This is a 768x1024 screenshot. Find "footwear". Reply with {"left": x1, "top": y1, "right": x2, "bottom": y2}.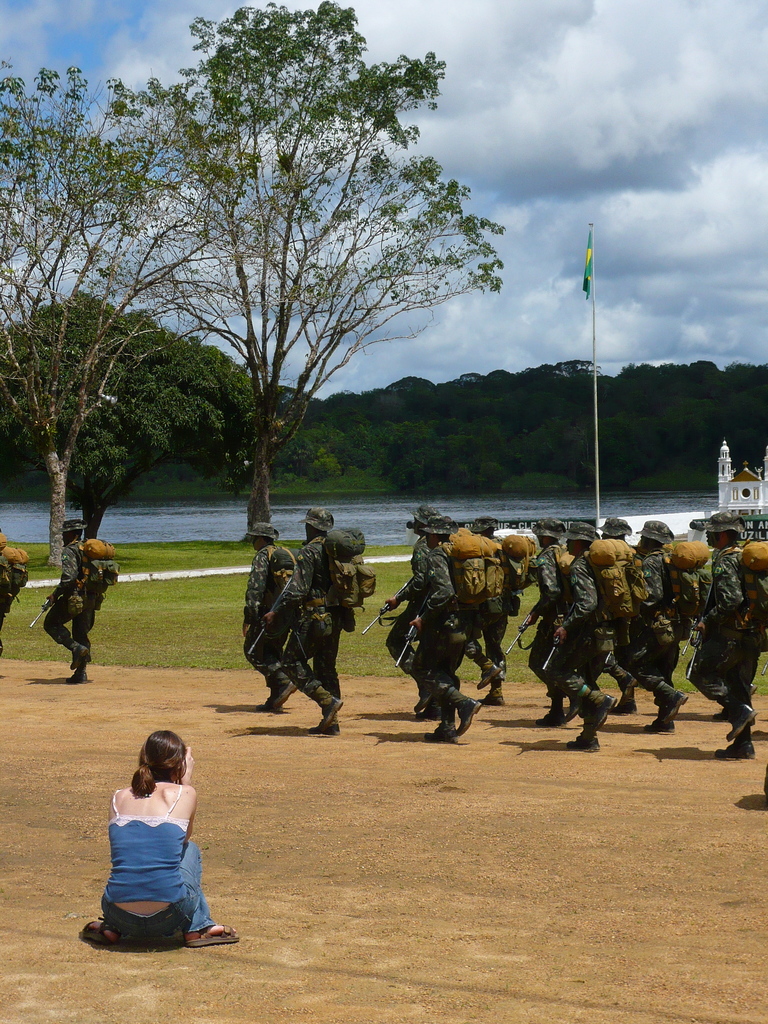
{"left": 308, "top": 720, "right": 337, "bottom": 737}.
